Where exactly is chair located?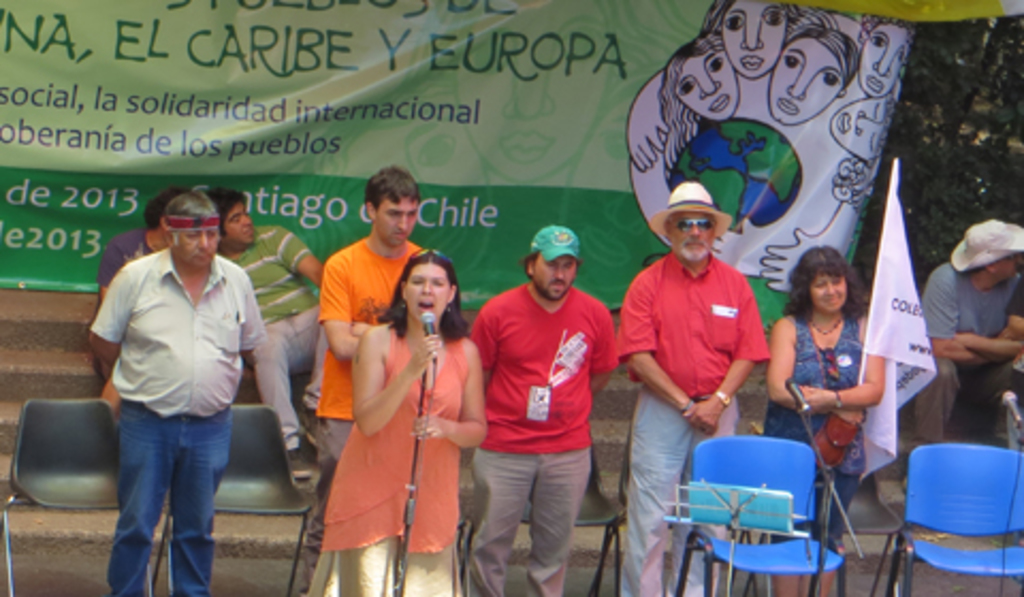
Its bounding box is crop(461, 422, 627, 595).
